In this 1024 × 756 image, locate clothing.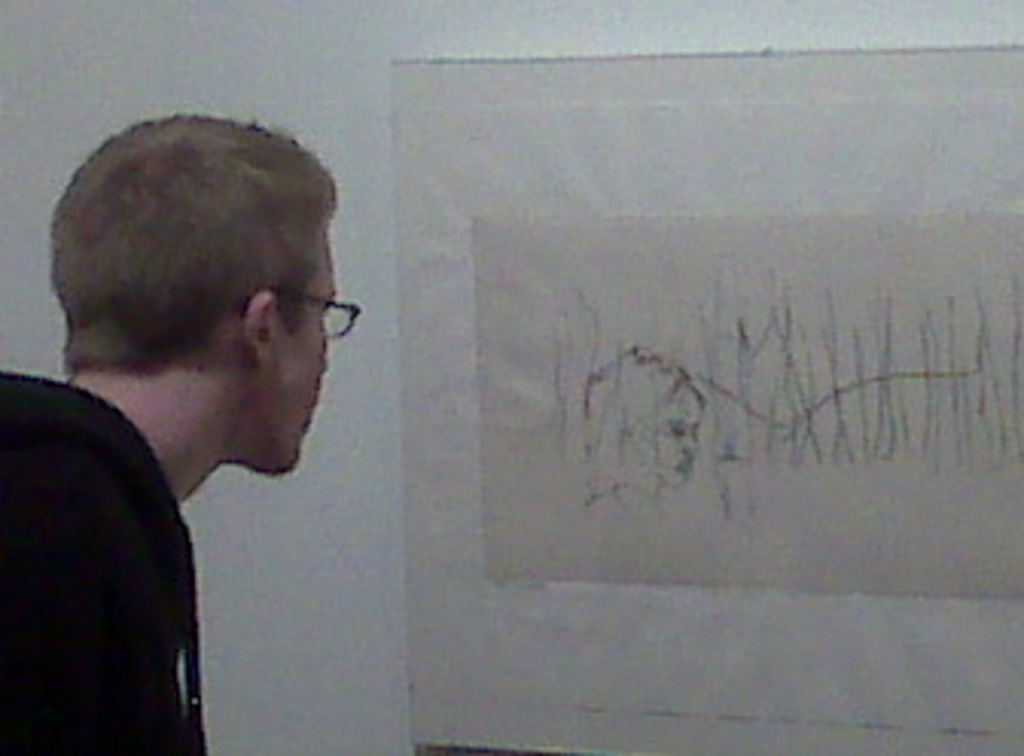
Bounding box: 0/372/207/753.
